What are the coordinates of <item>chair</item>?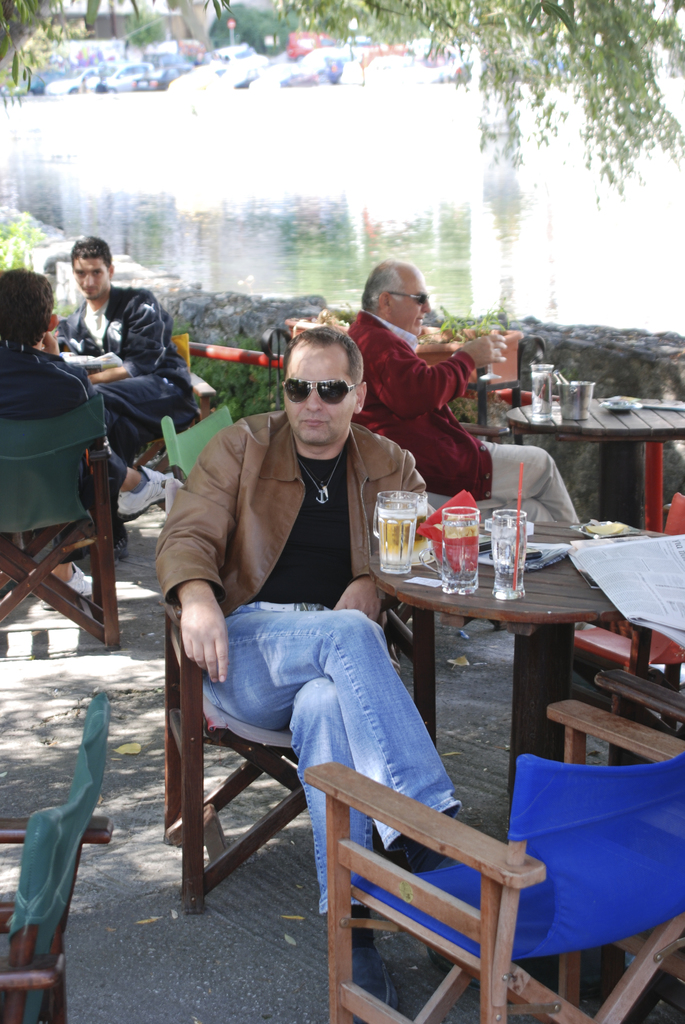
pyautogui.locateOnScreen(152, 400, 234, 498).
